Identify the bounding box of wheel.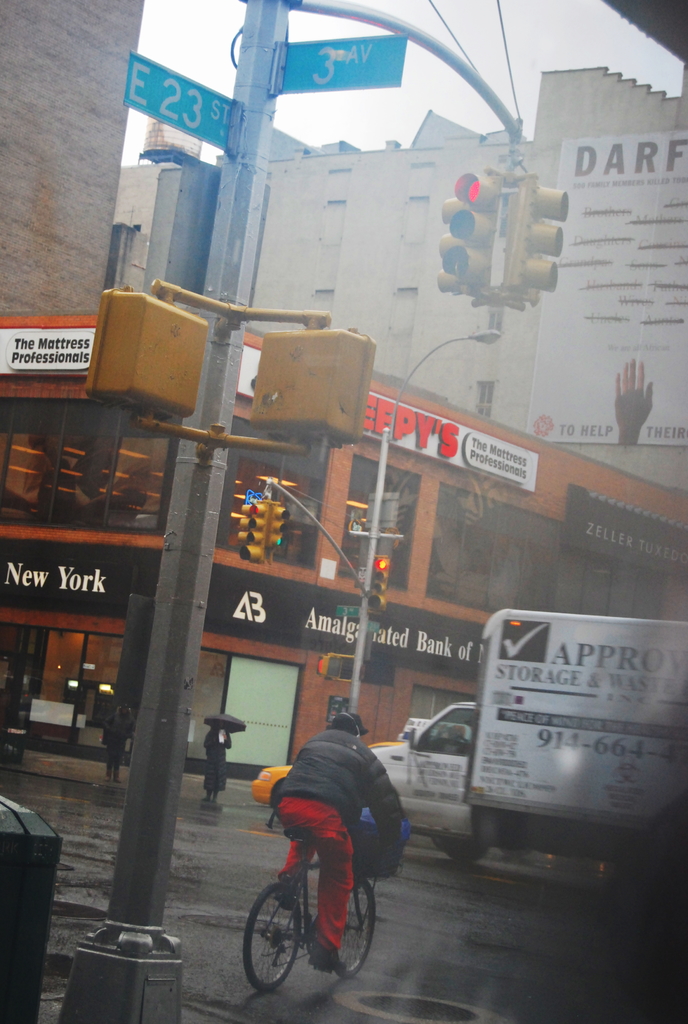
[440, 837, 488, 863].
